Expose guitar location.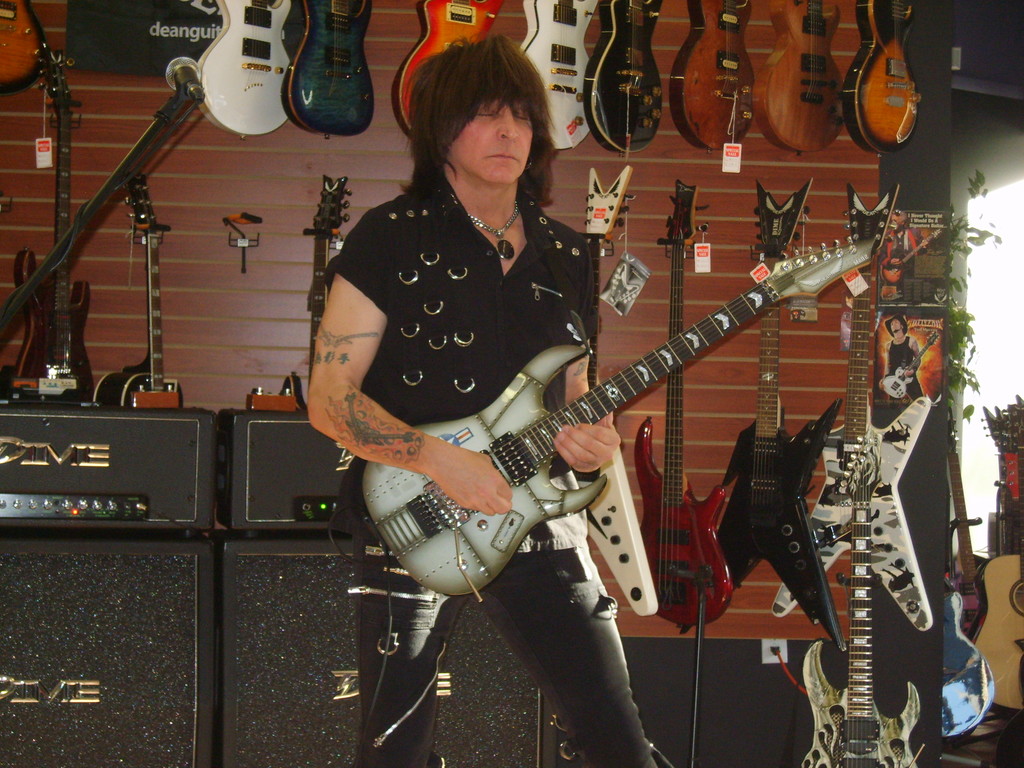
Exposed at left=751, top=0, right=846, bottom=156.
